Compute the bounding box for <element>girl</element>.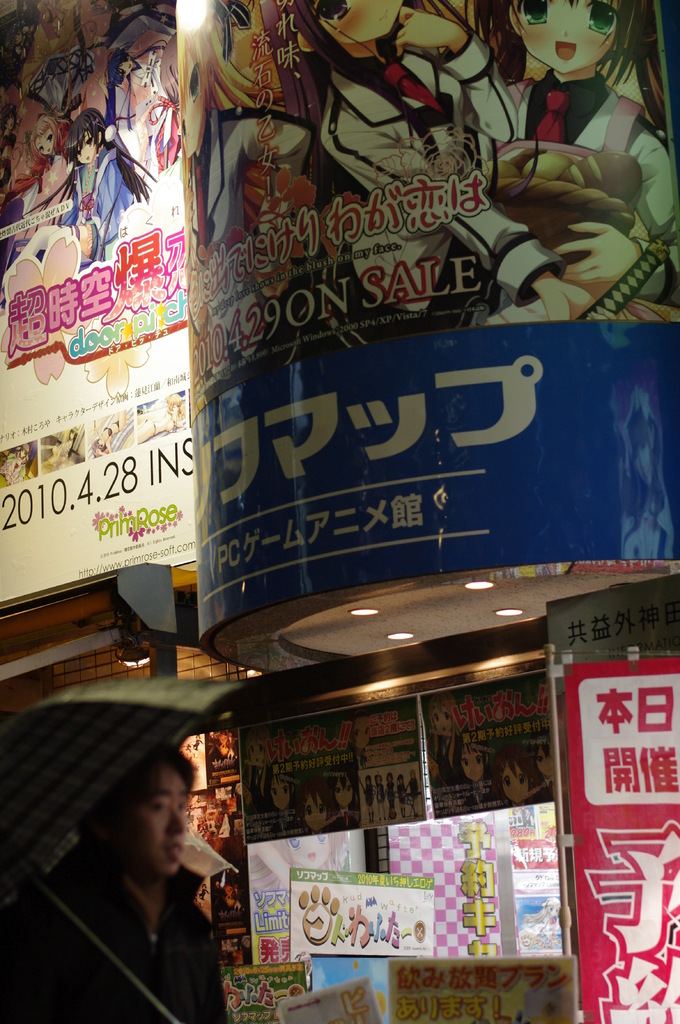
detection(0, 95, 69, 244).
